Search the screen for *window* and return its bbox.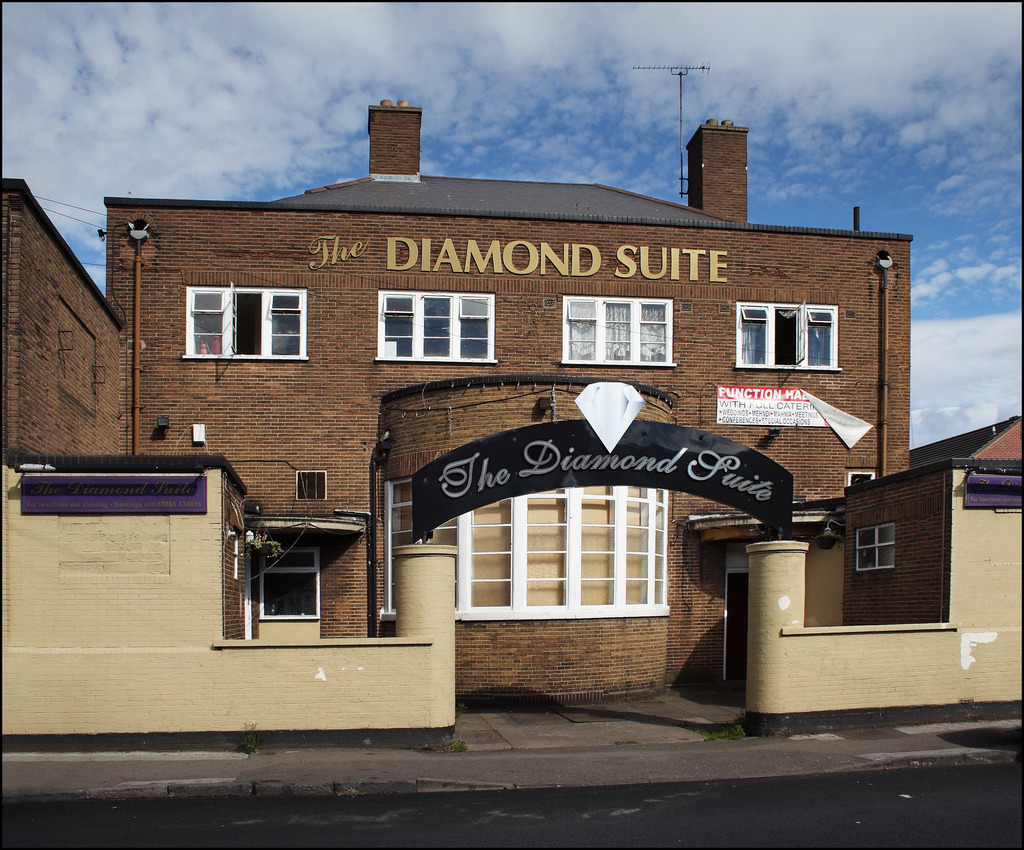
Found: {"x1": 852, "y1": 515, "x2": 903, "y2": 573}.
